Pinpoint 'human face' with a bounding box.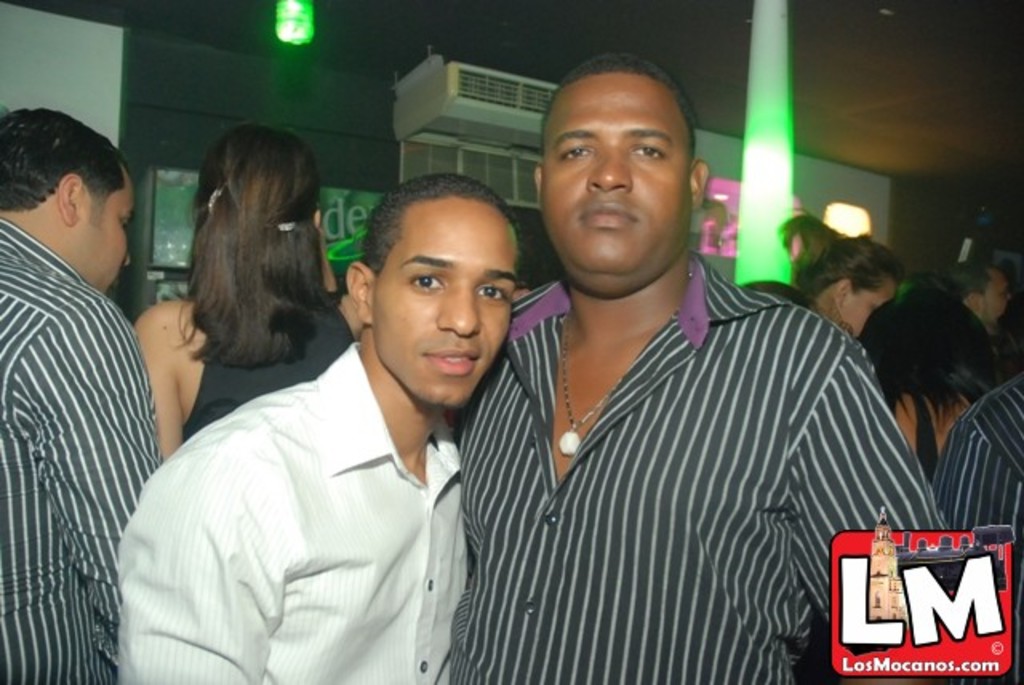
{"x1": 837, "y1": 278, "x2": 894, "y2": 344}.
